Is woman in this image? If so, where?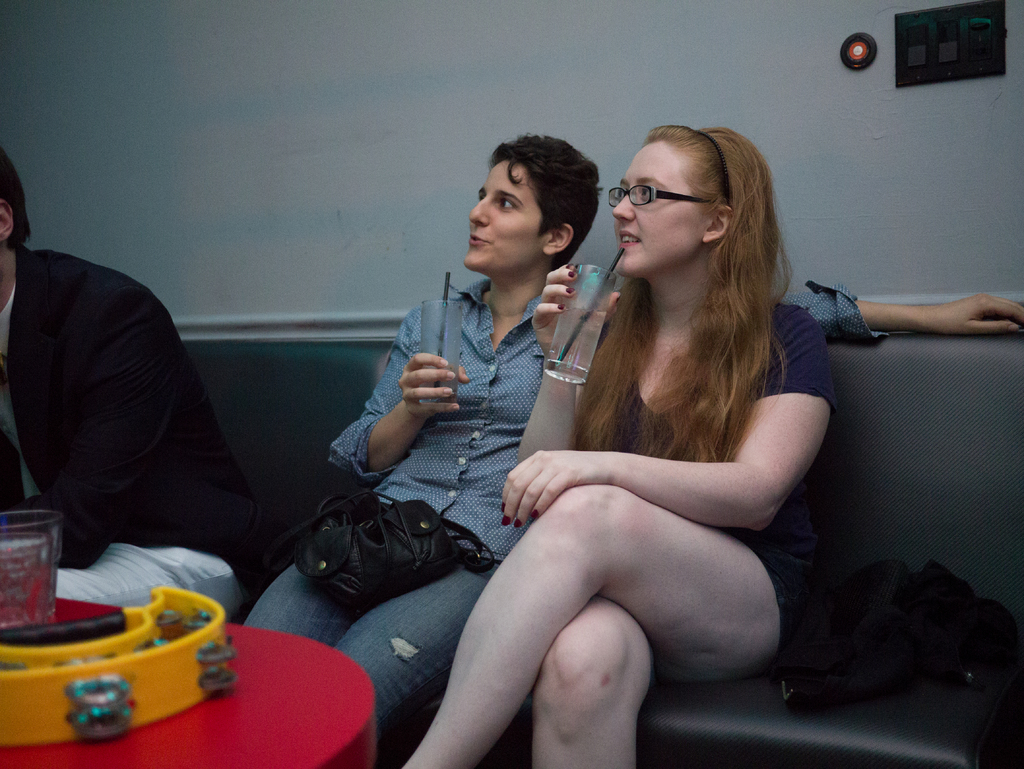
Yes, at 241/130/1023/734.
